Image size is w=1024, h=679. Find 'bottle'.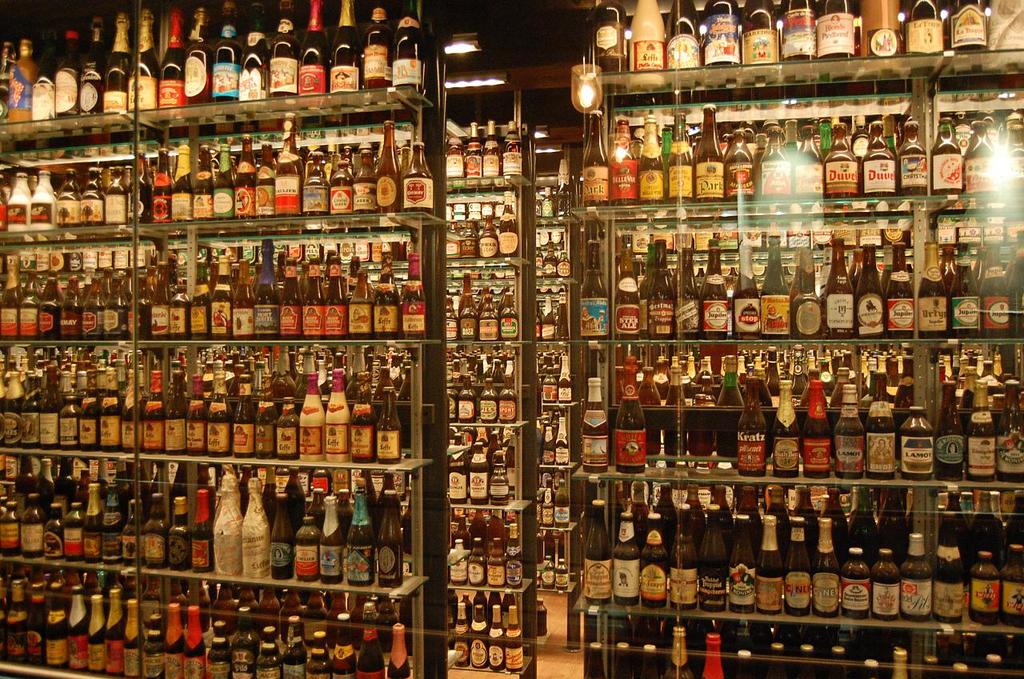
x1=107 y1=165 x2=137 y2=234.
